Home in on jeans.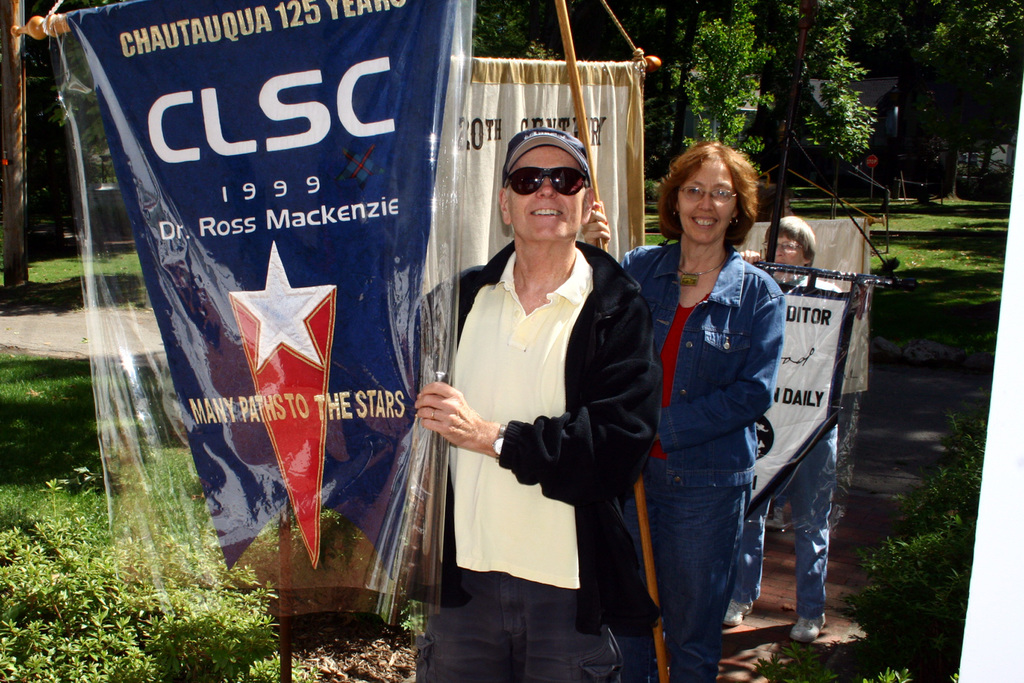
Homed in at {"x1": 735, "y1": 429, "x2": 838, "y2": 617}.
